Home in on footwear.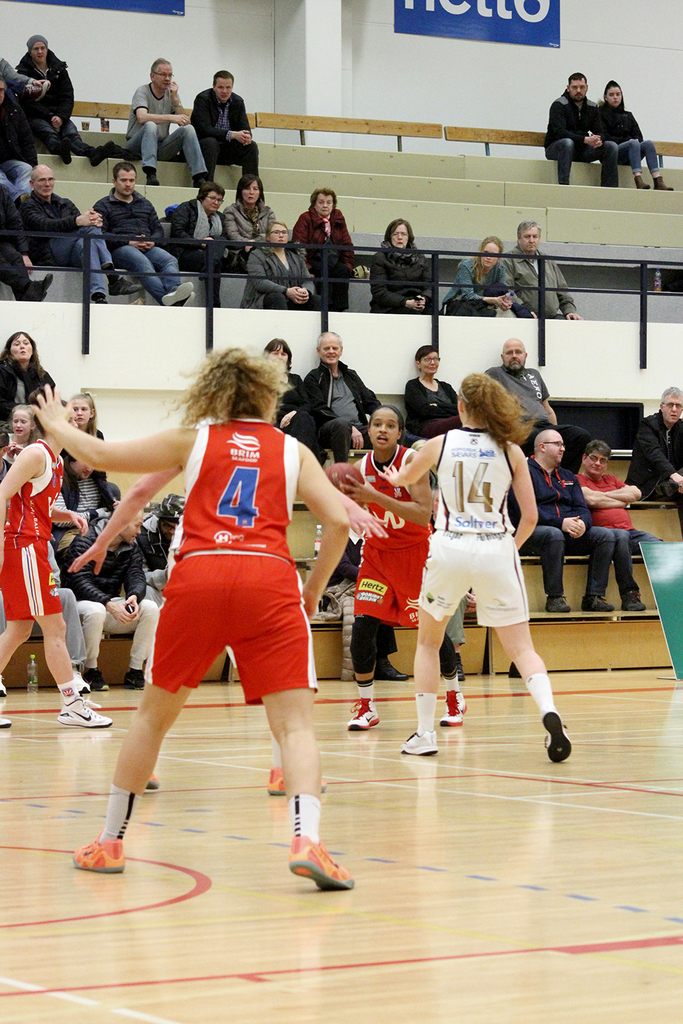
Homed in at pyautogui.locateOnScreen(622, 587, 648, 614).
